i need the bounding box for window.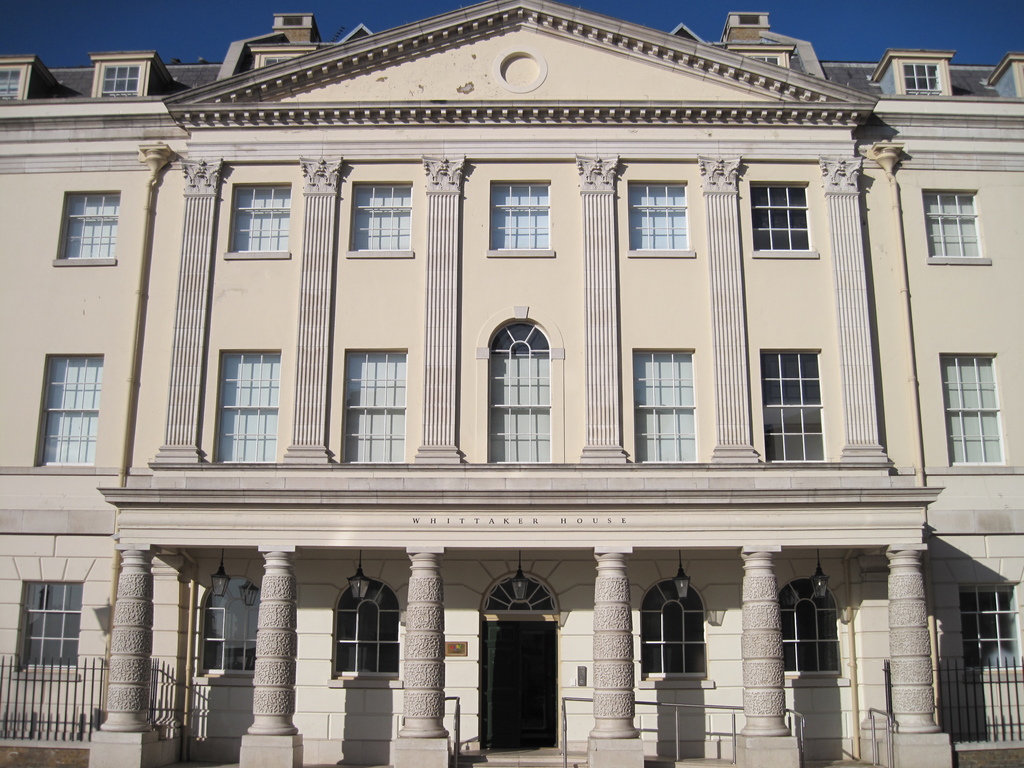
Here it is: region(228, 181, 289, 258).
